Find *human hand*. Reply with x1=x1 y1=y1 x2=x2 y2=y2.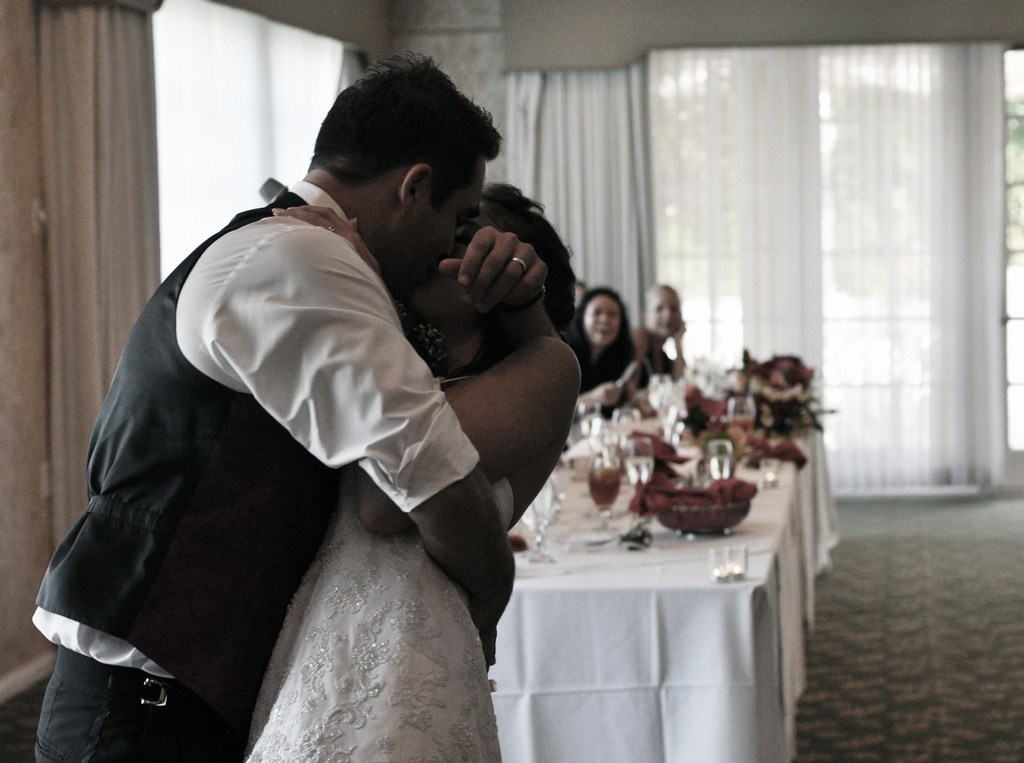
x1=594 y1=378 x2=623 y2=409.
